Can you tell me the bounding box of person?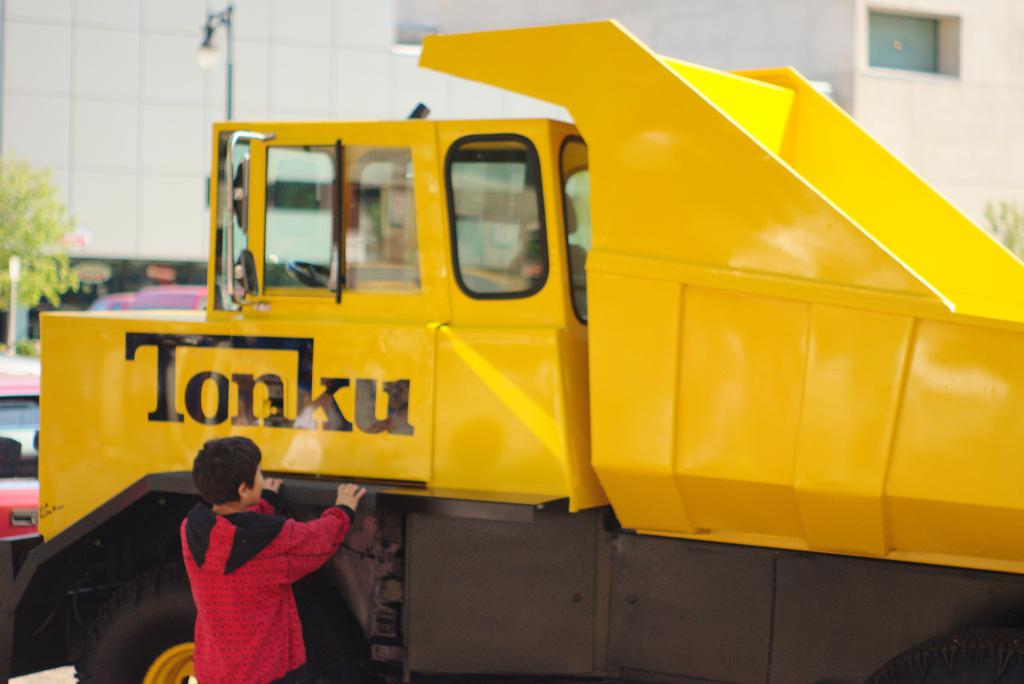
crop(182, 434, 365, 683).
